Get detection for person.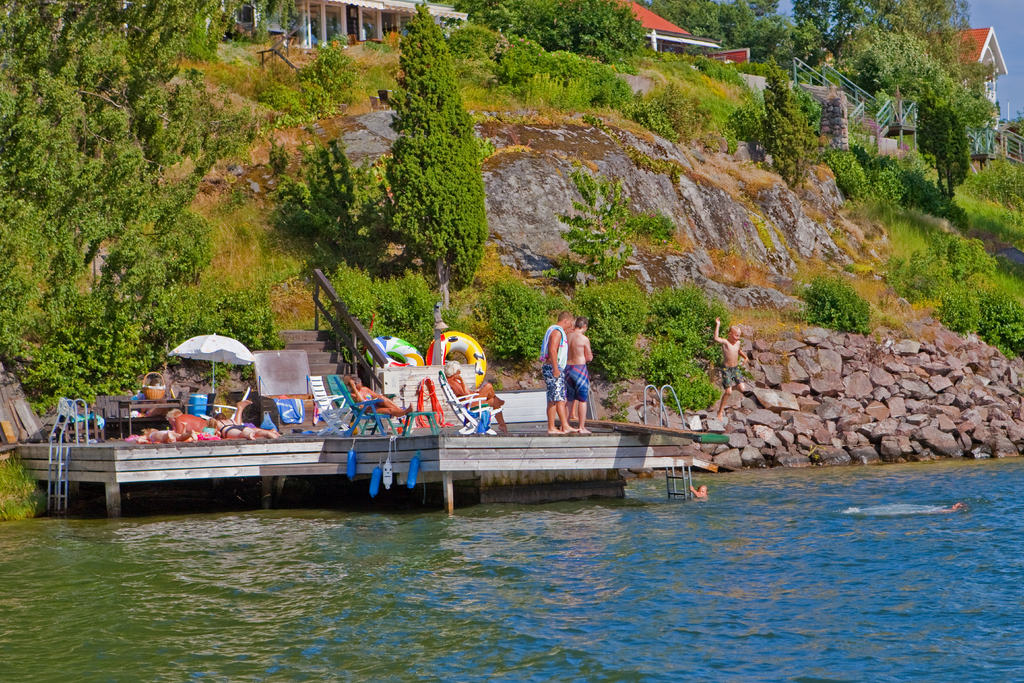
Detection: bbox(926, 503, 967, 516).
